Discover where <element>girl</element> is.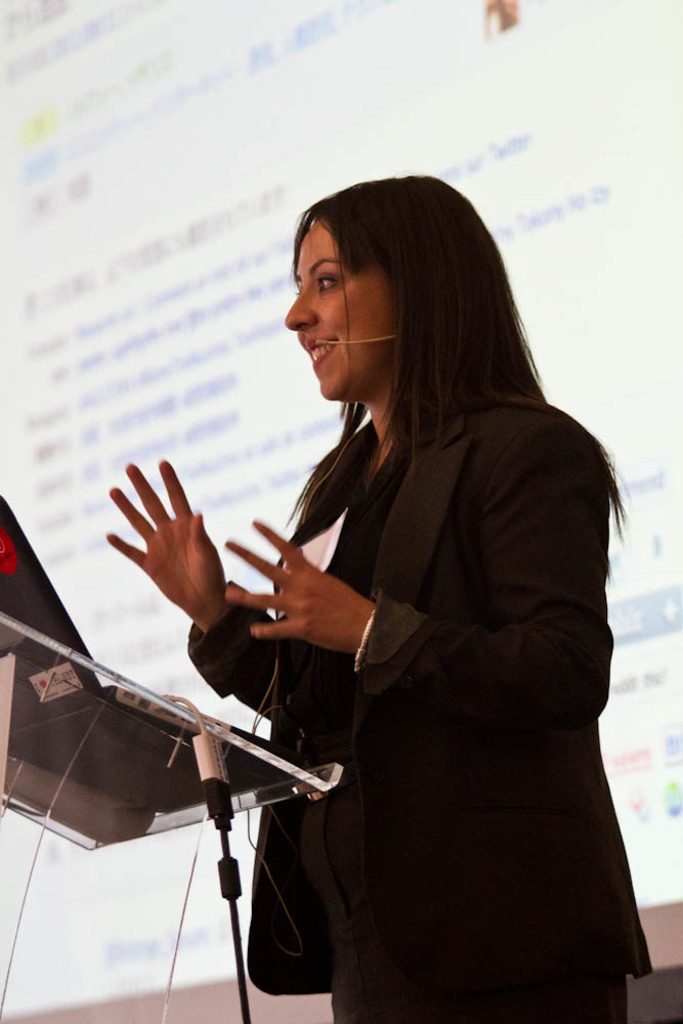
Discovered at 113, 174, 660, 1023.
